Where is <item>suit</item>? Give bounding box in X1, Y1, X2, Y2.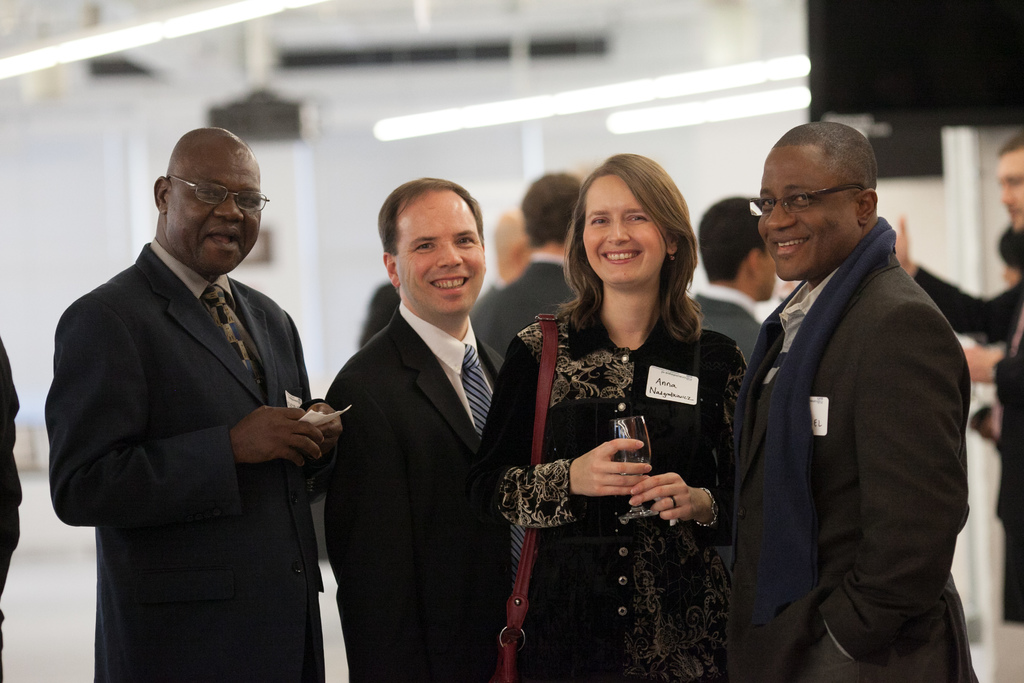
43, 133, 353, 668.
